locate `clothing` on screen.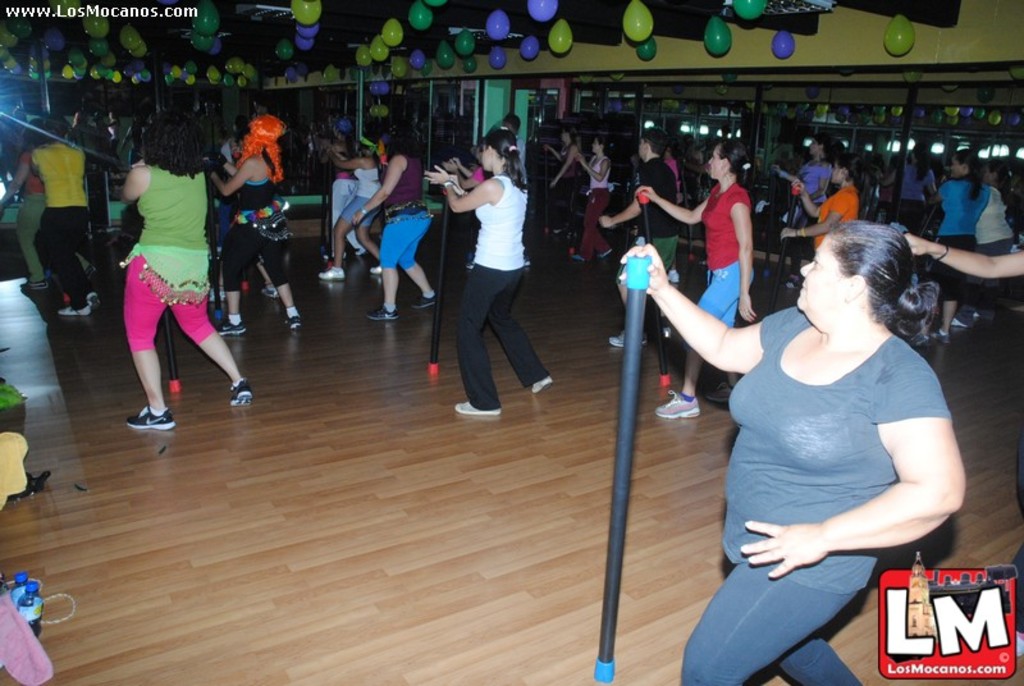
On screen at (x1=118, y1=155, x2=214, y2=348).
